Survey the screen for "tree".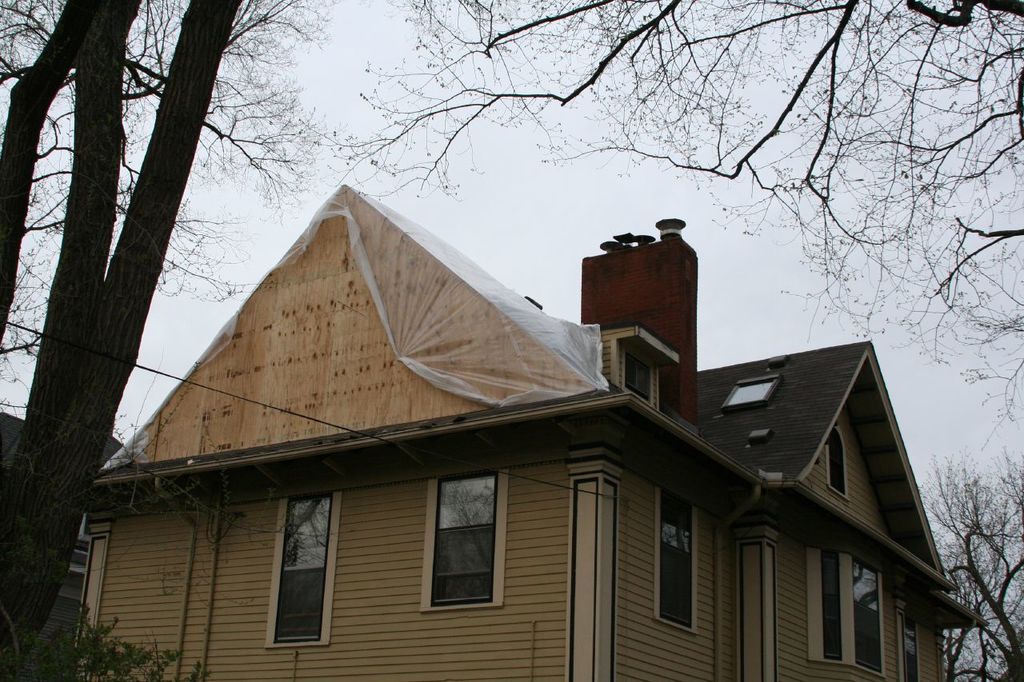
Survey found: region(0, 0, 342, 681).
